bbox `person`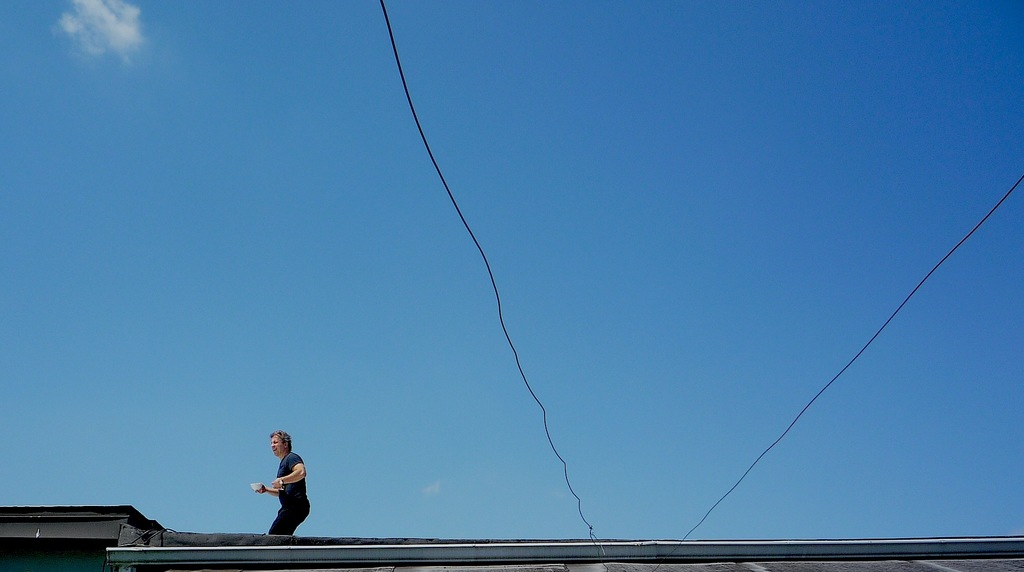
region(250, 427, 310, 538)
